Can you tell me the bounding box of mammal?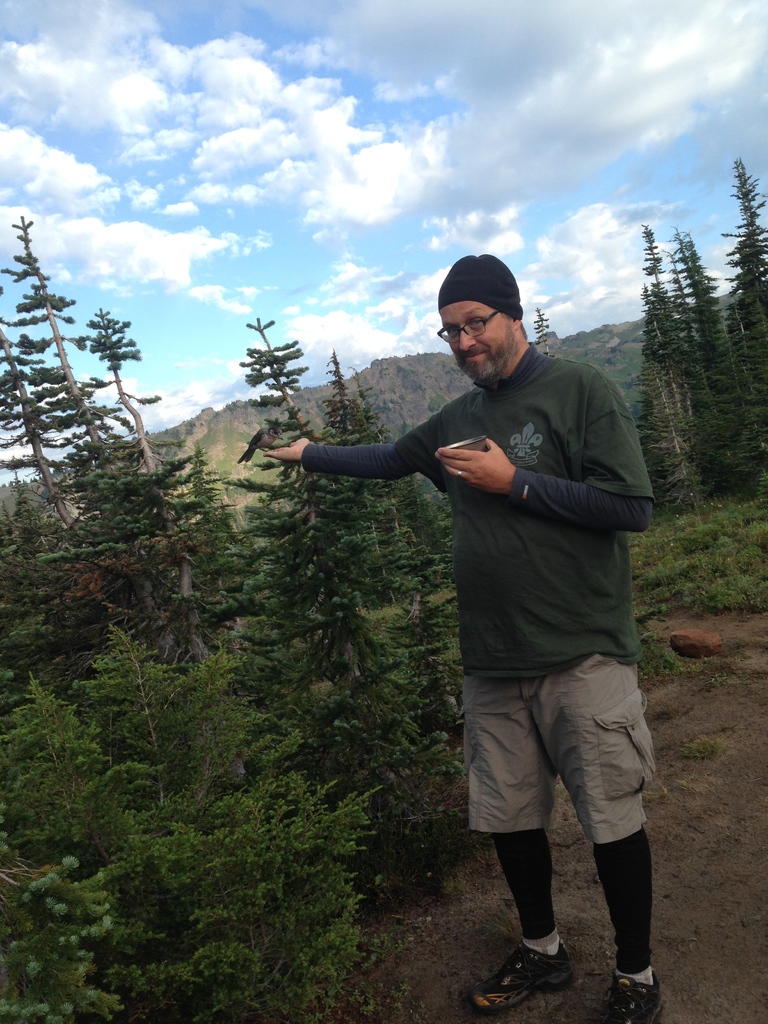
[x1=261, y1=251, x2=658, y2=1023].
